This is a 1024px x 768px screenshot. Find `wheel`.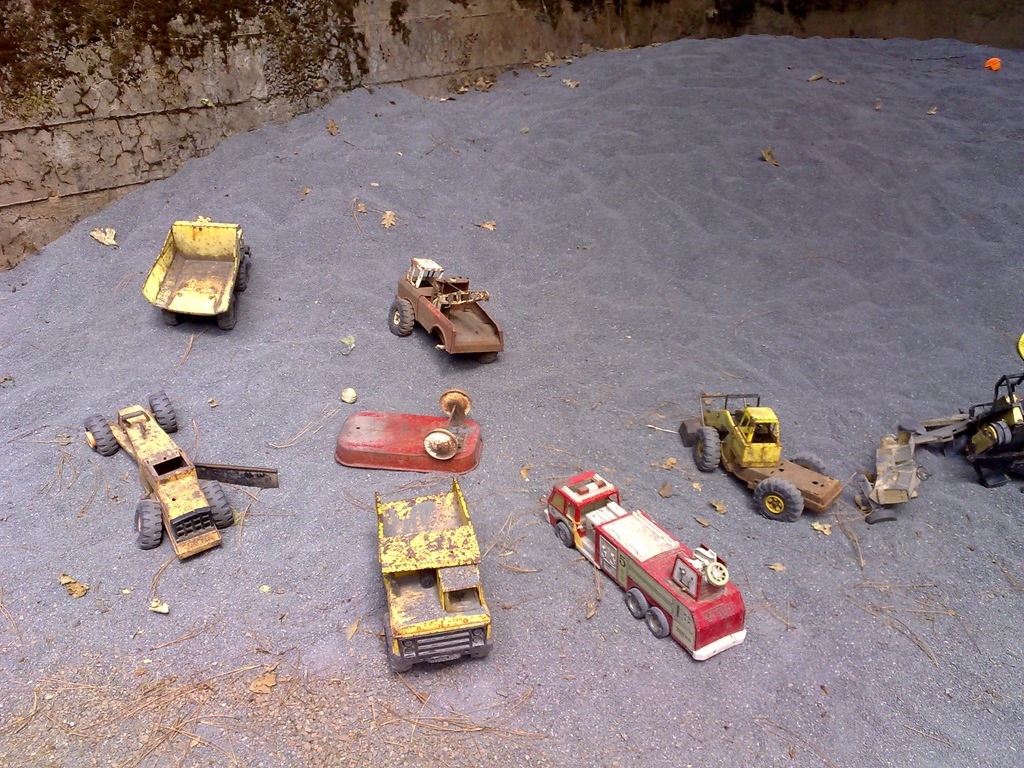
Bounding box: locate(648, 607, 668, 639).
